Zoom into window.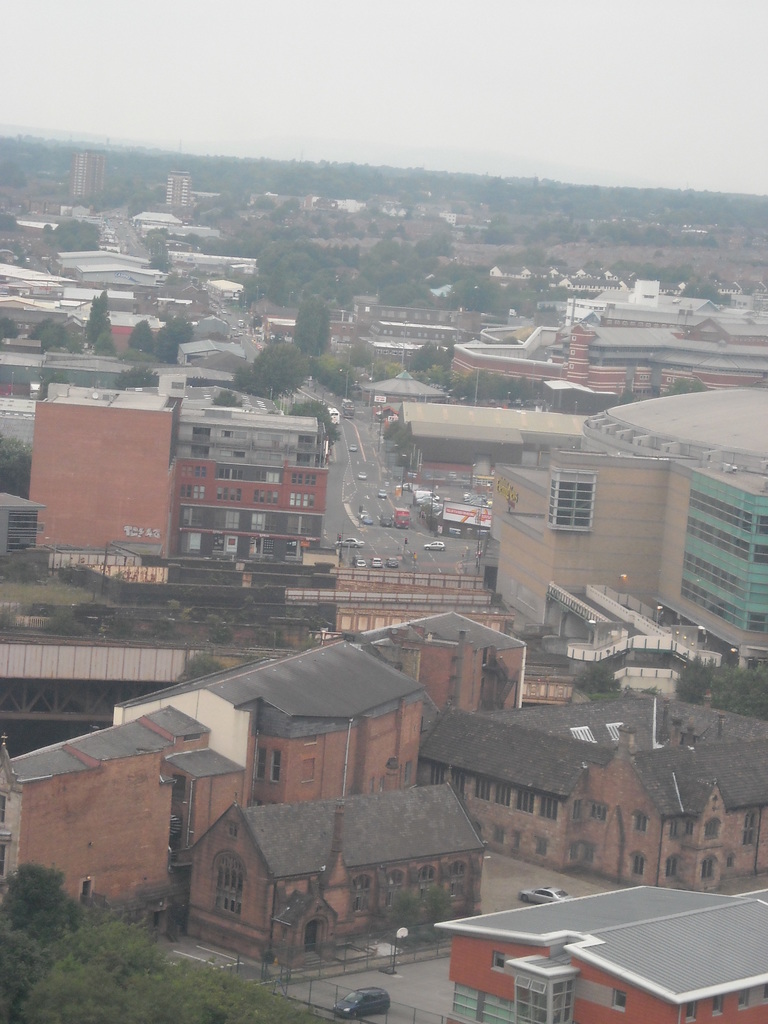
Zoom target: 701:821:720:838.
